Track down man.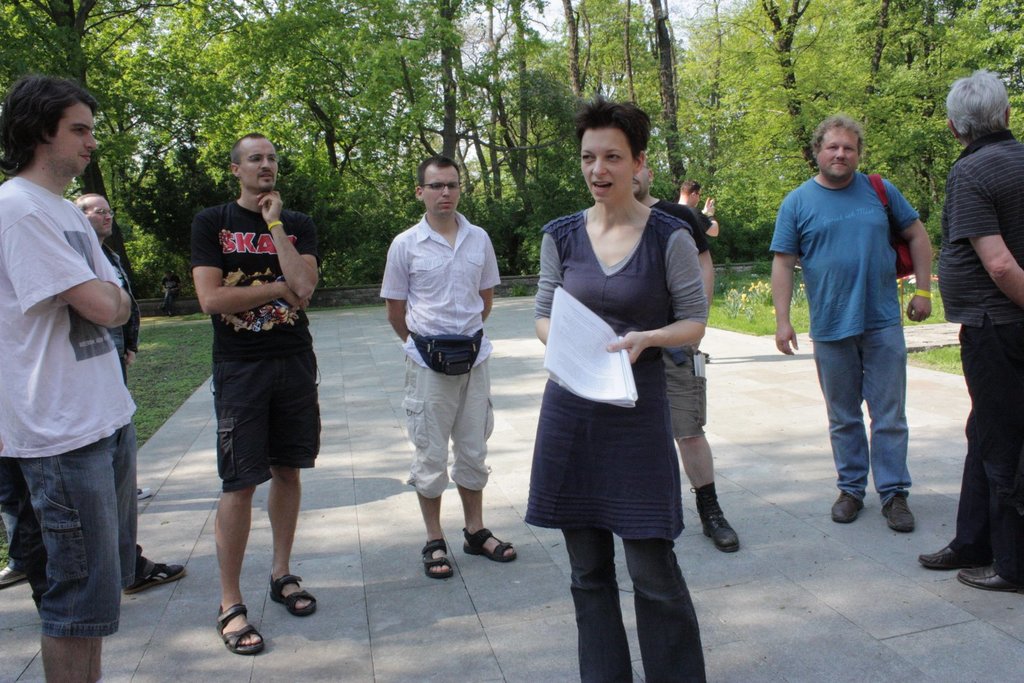
Tracked to <bbox>0, 63, 140, 682</bbox>.
